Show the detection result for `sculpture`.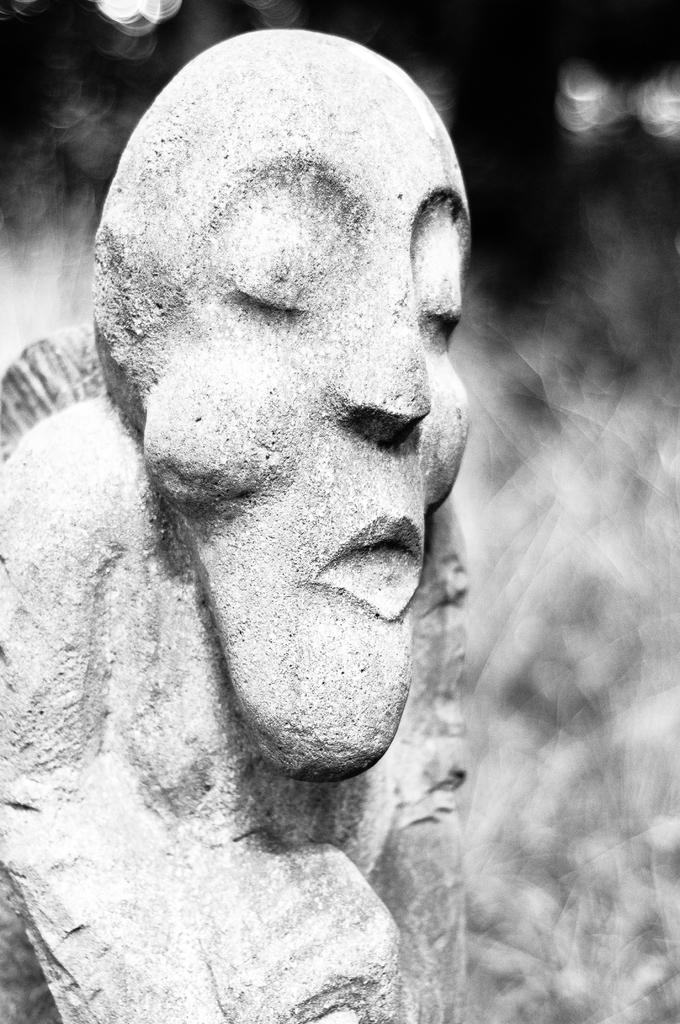
Rect(0, 22, 471, 1023).
